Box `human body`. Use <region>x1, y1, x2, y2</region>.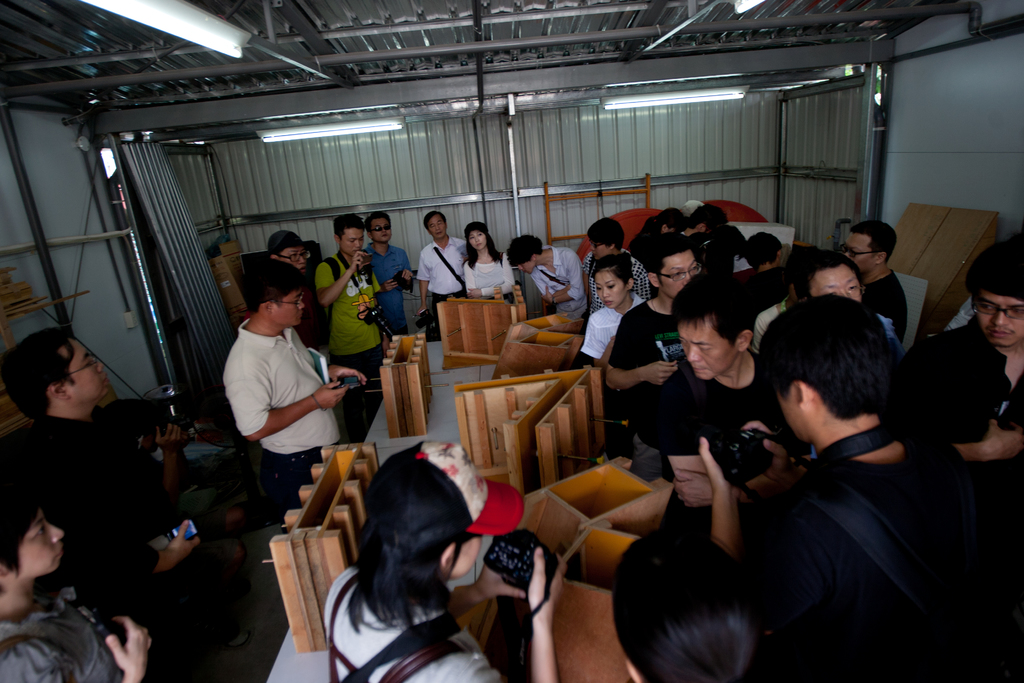
<region>799, 245, 906, 349</region>.
